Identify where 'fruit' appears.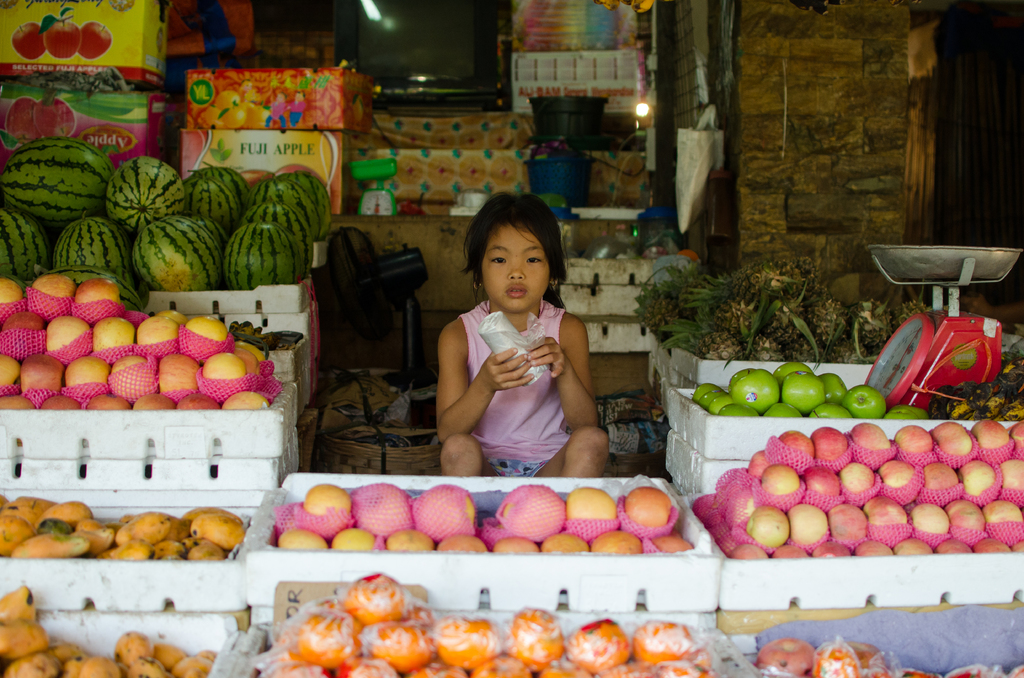
Appears at [left=930, top=421, right=976, bottom=466].
